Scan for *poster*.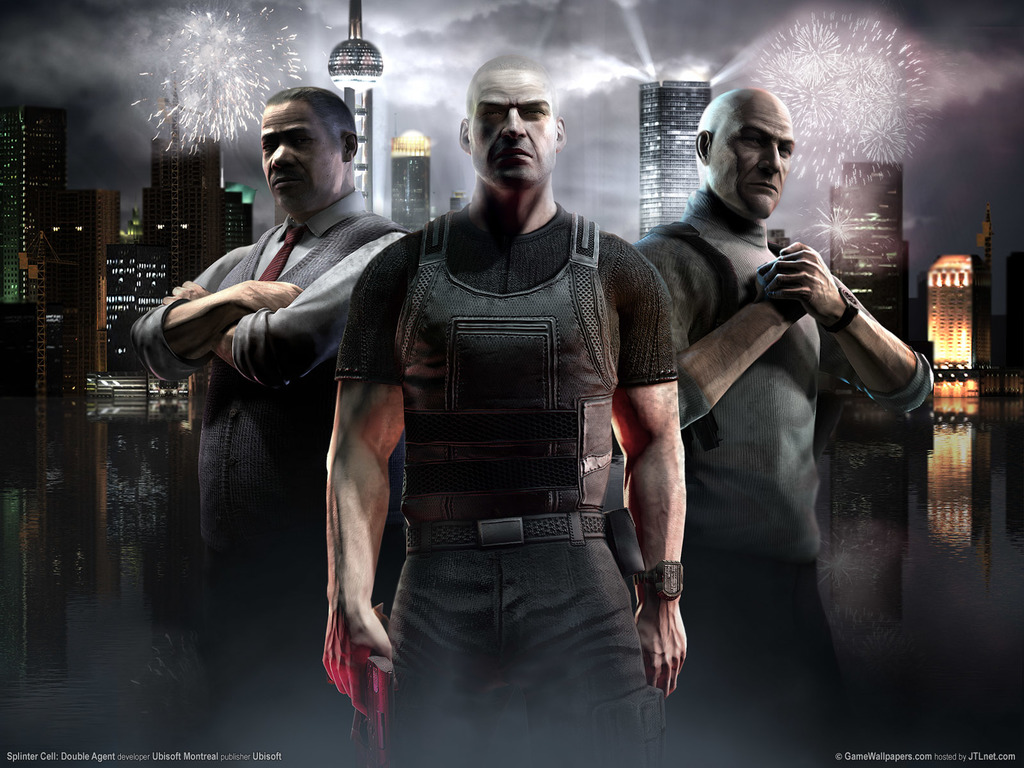
Scan result: (left=4, top=0, right=1023, bottom=767).
